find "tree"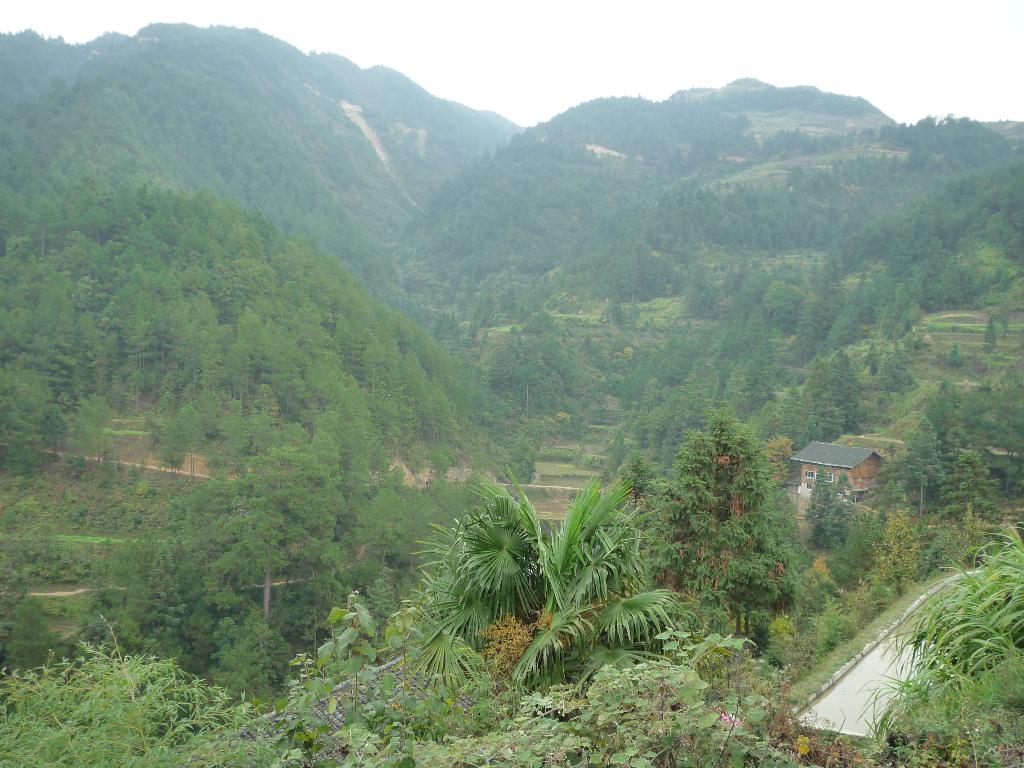
<bbox>229, 437, 320, 550</bbox>
